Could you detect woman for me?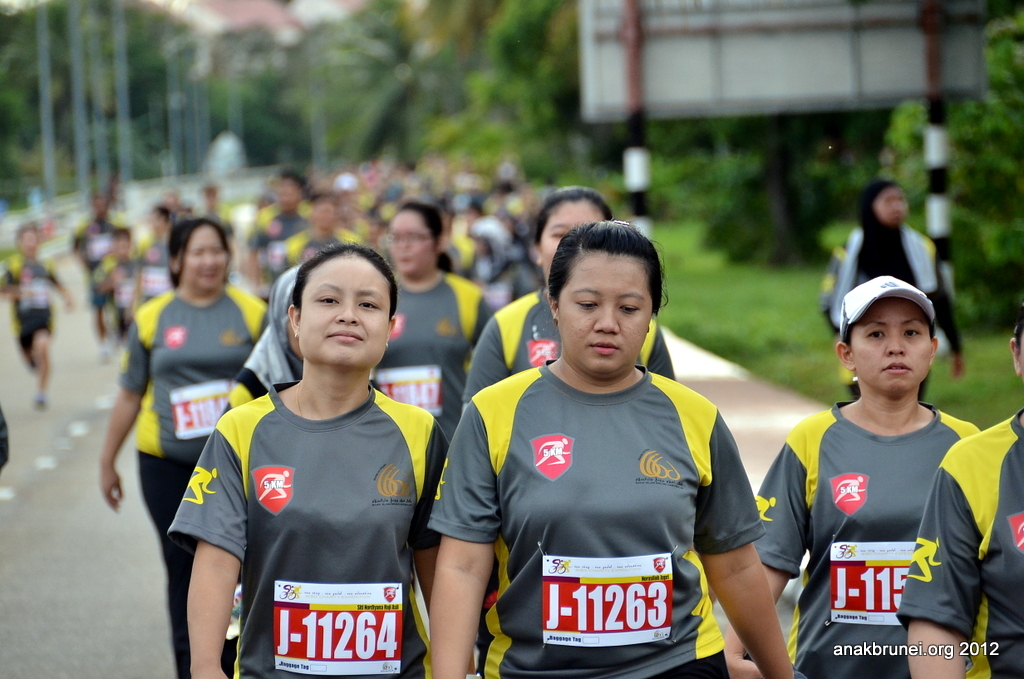
Detection result: box=[420, 234, 809, 678].
